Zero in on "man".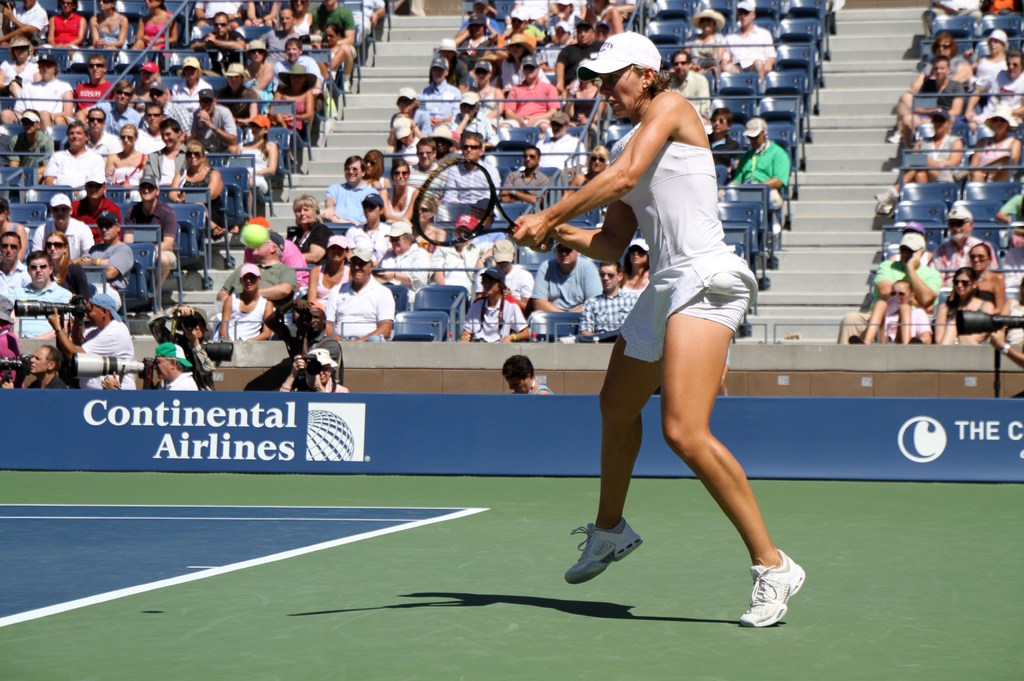
Zeroed in: <region>68, 52, 115, 121</region>.
